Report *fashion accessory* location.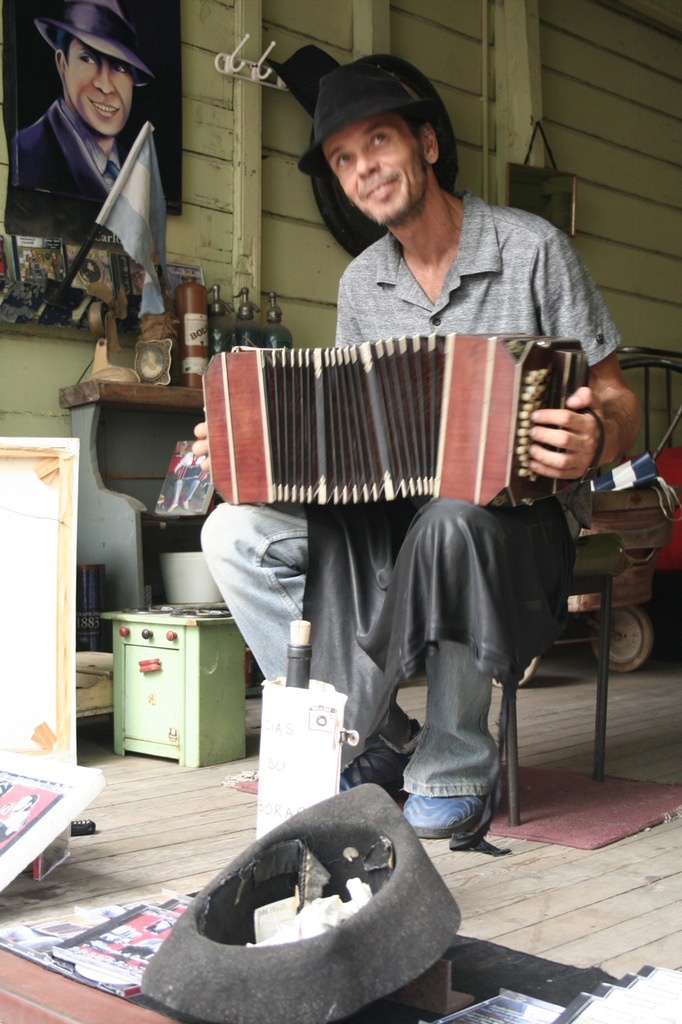
Report: (106,158,121,180).
